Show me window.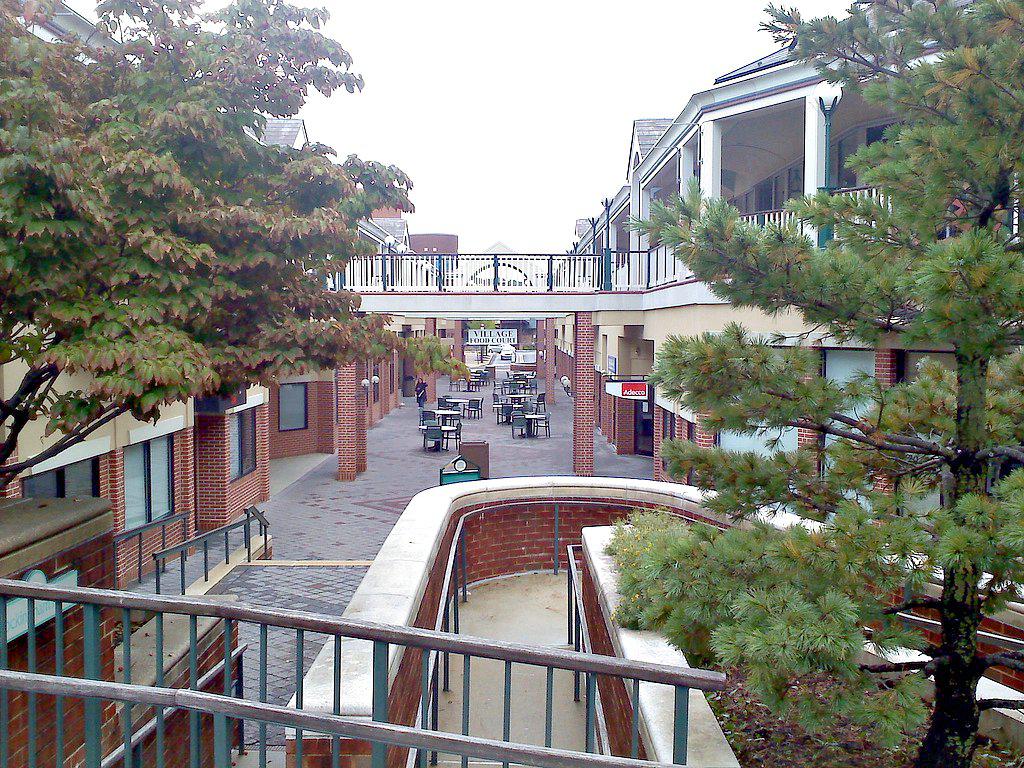
window is here: 278/385/307/434.
